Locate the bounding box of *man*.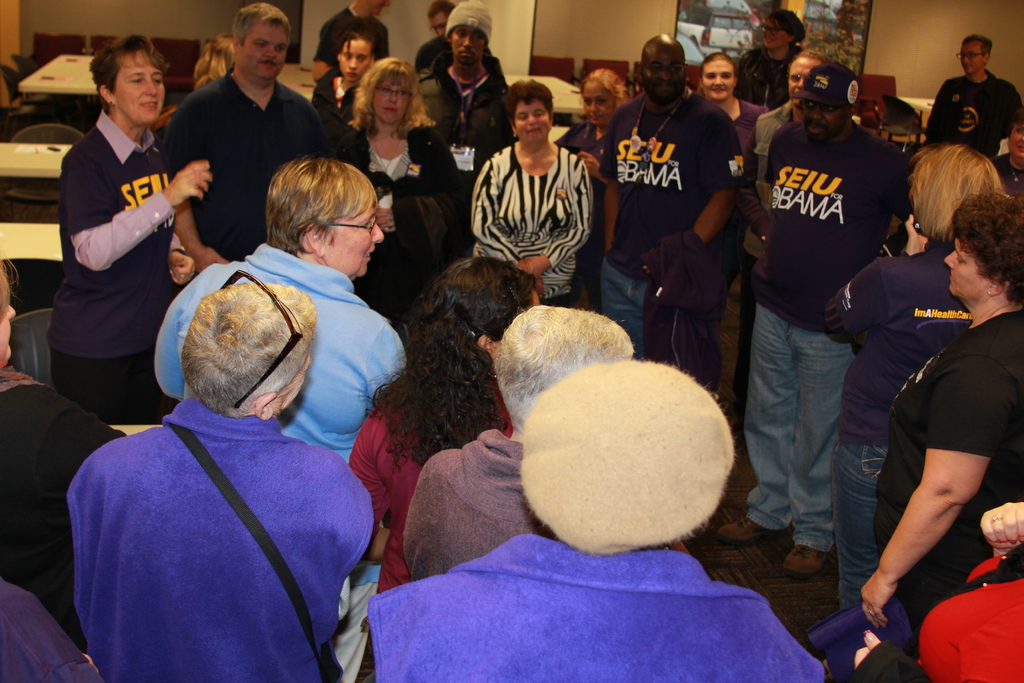
Bounding box: (736, 51, 930, 605).
